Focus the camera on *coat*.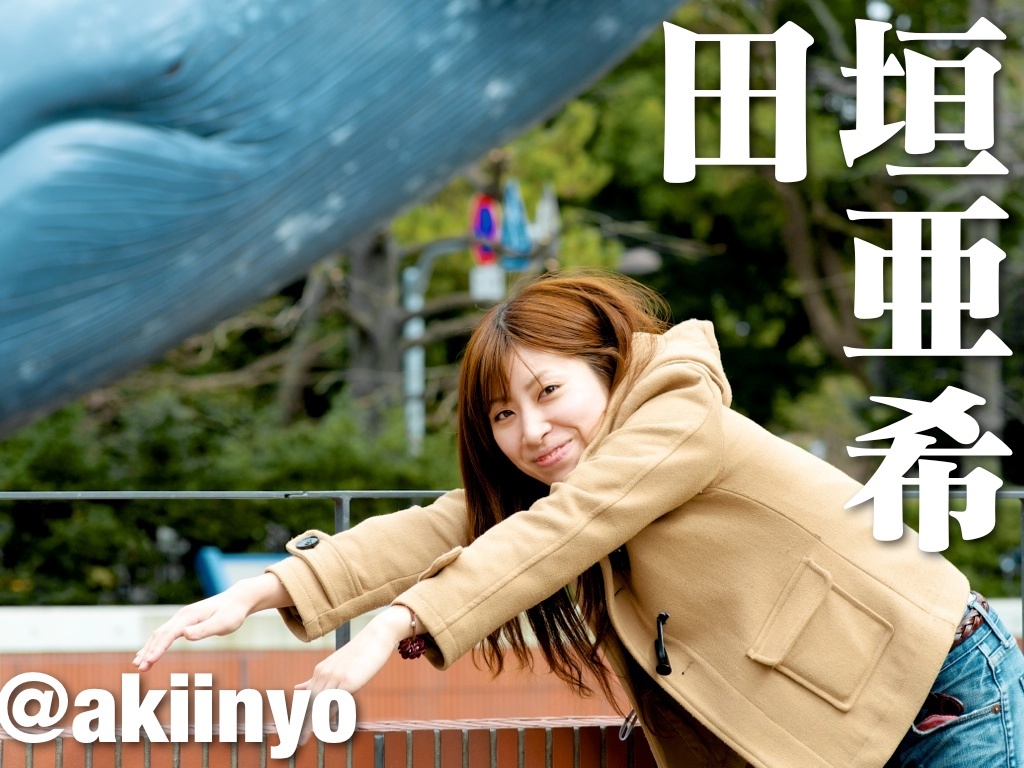
Focus region: bbox=(266, 301, 953, 746).
